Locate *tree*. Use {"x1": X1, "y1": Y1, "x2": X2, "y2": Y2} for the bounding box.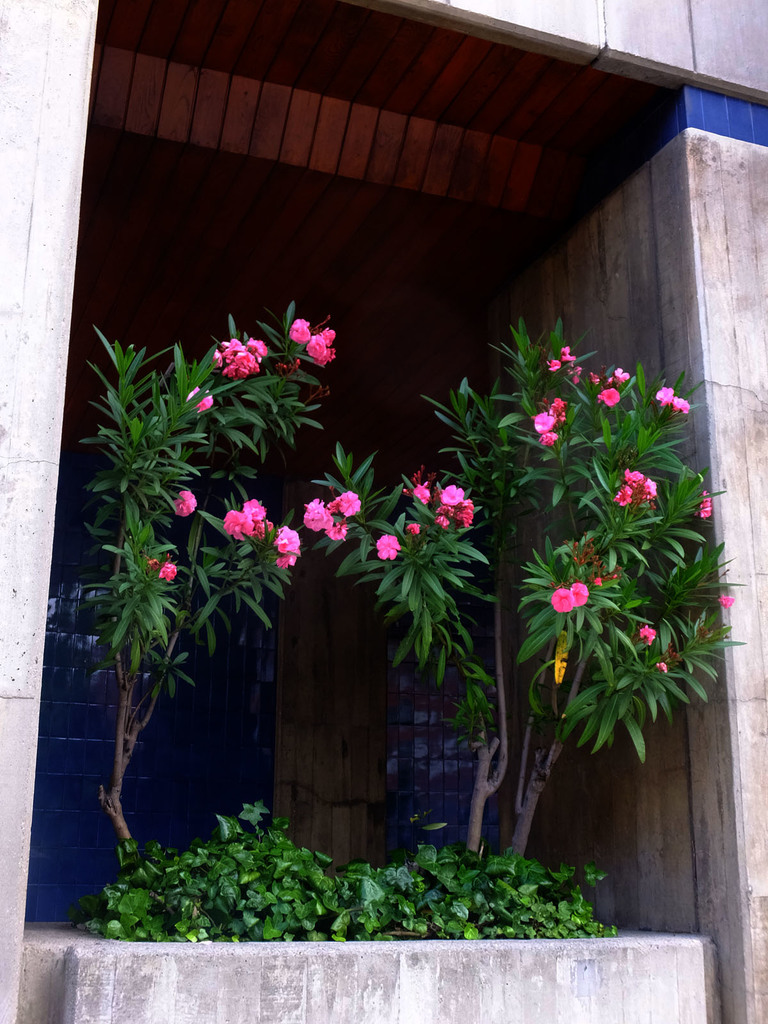
{"x1": 79, "y1": 292, "x2": 410, "y2": 851}.
